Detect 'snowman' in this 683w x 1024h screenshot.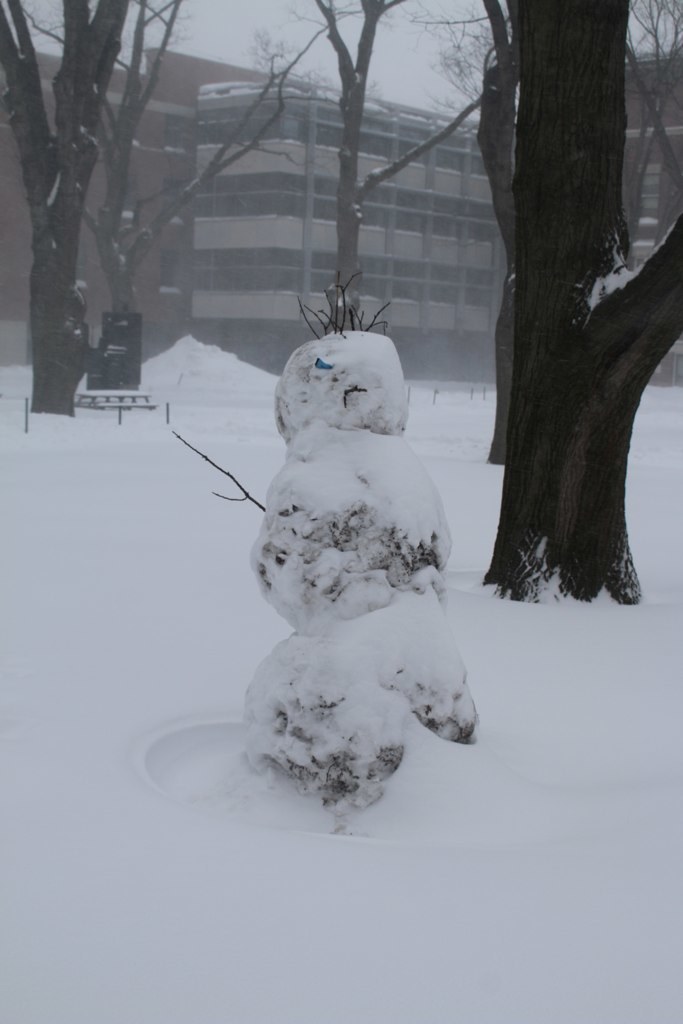
Detection: Rect(212, 284, 484, 831).
